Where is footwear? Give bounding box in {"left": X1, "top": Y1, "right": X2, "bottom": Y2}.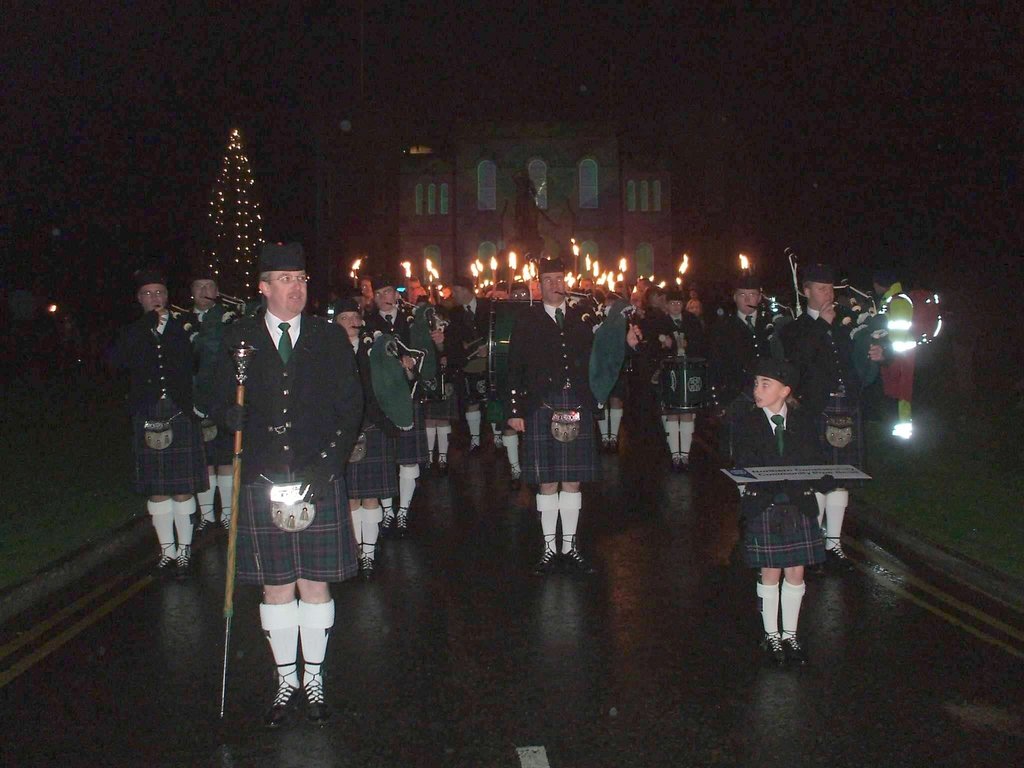
{"left": 506, "top": 465, "right": 519, "bottom": 486}.
